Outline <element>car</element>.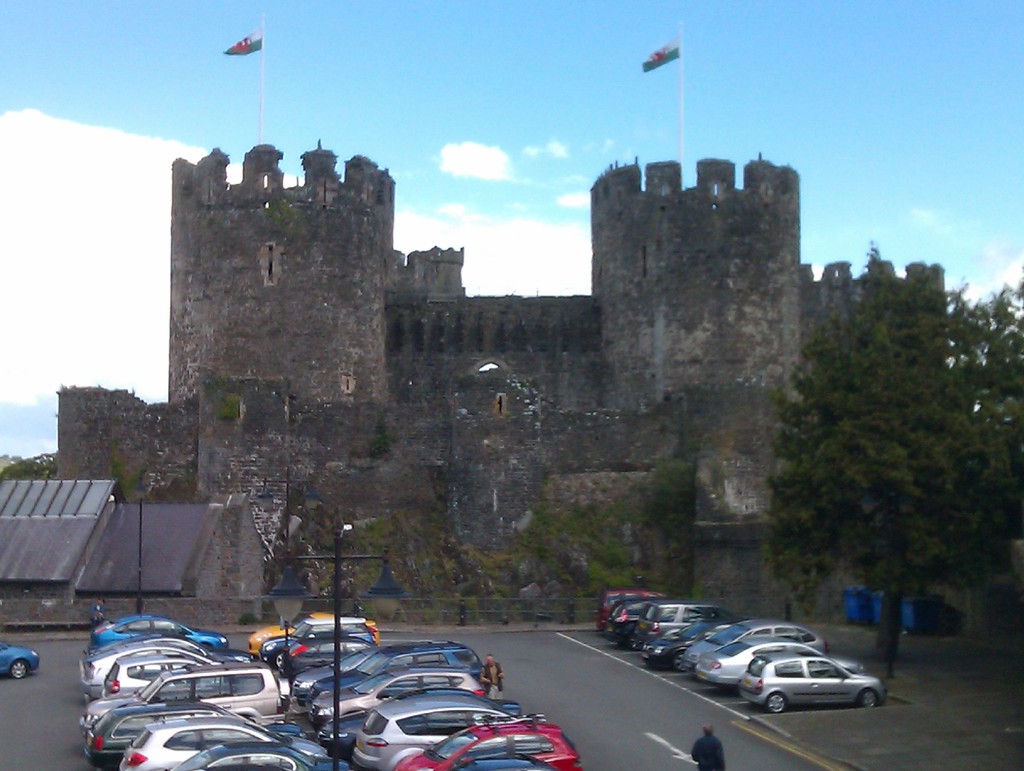
Outline: x1=0 y1=643 x2=37 y2=679.
